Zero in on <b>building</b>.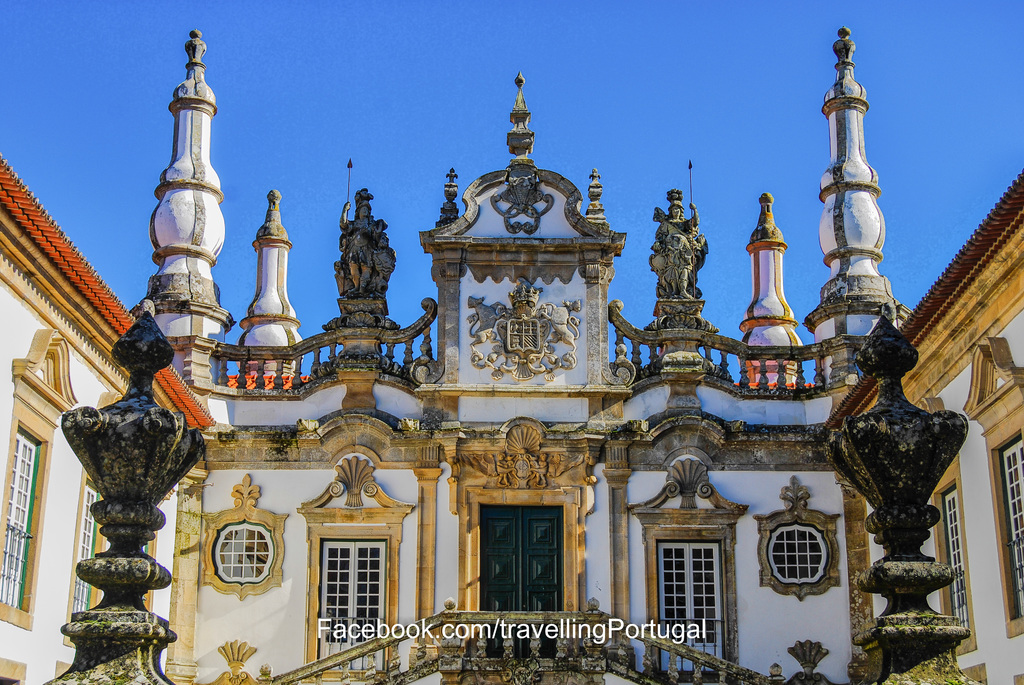
Zeroed in: 898/156/1023/684.
